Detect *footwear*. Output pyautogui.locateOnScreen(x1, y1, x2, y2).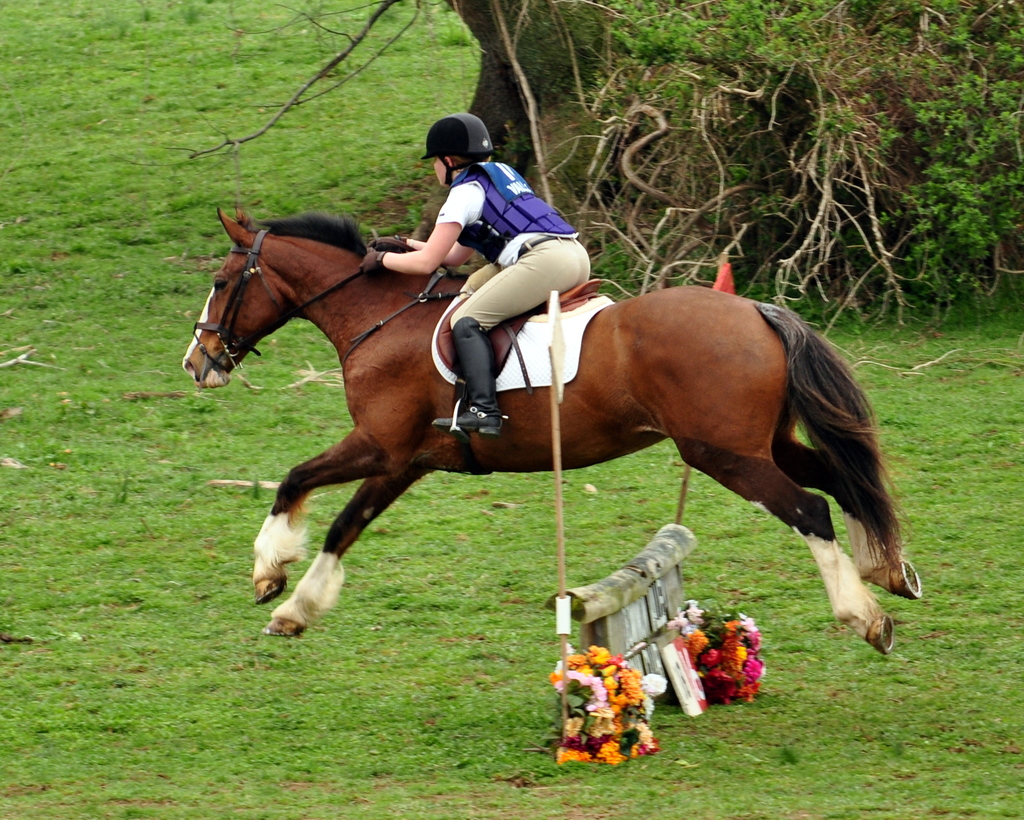
pyautogui.locateOnScreen(432, 314, 505, 435).
